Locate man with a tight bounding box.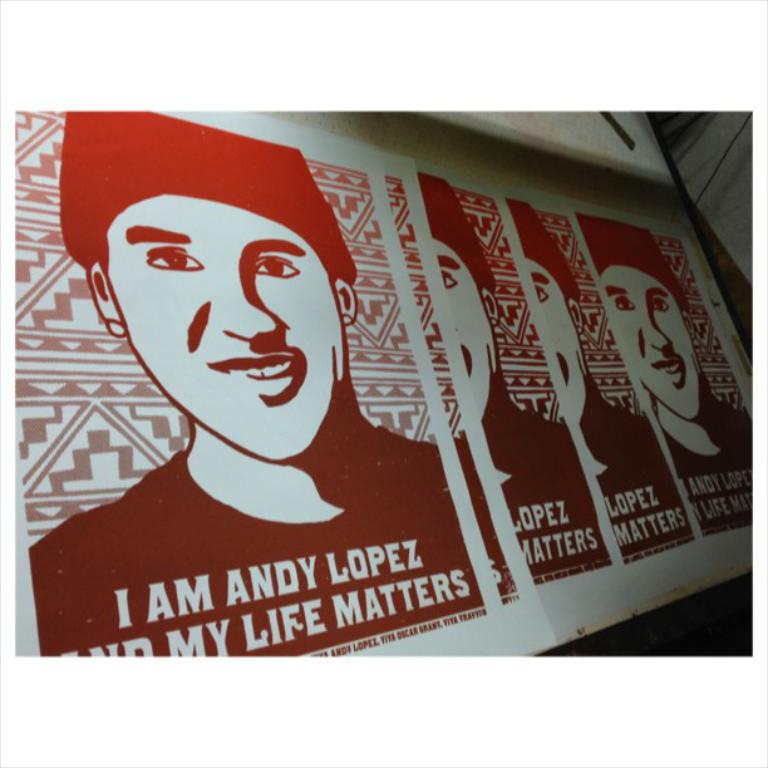
24 102 487 665.
